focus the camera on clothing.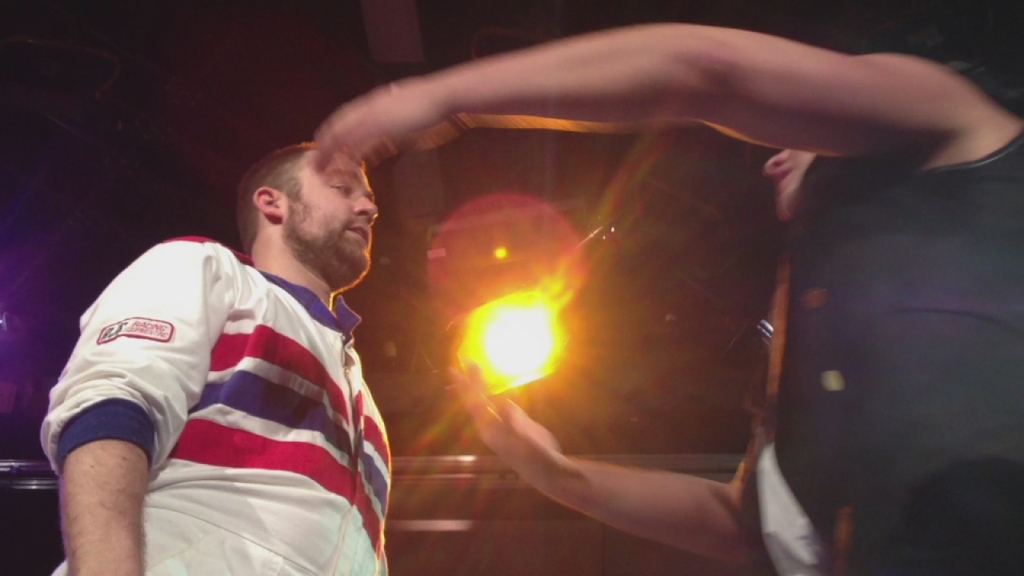
Focus region: BBox(764, 118, 1023, 575).
